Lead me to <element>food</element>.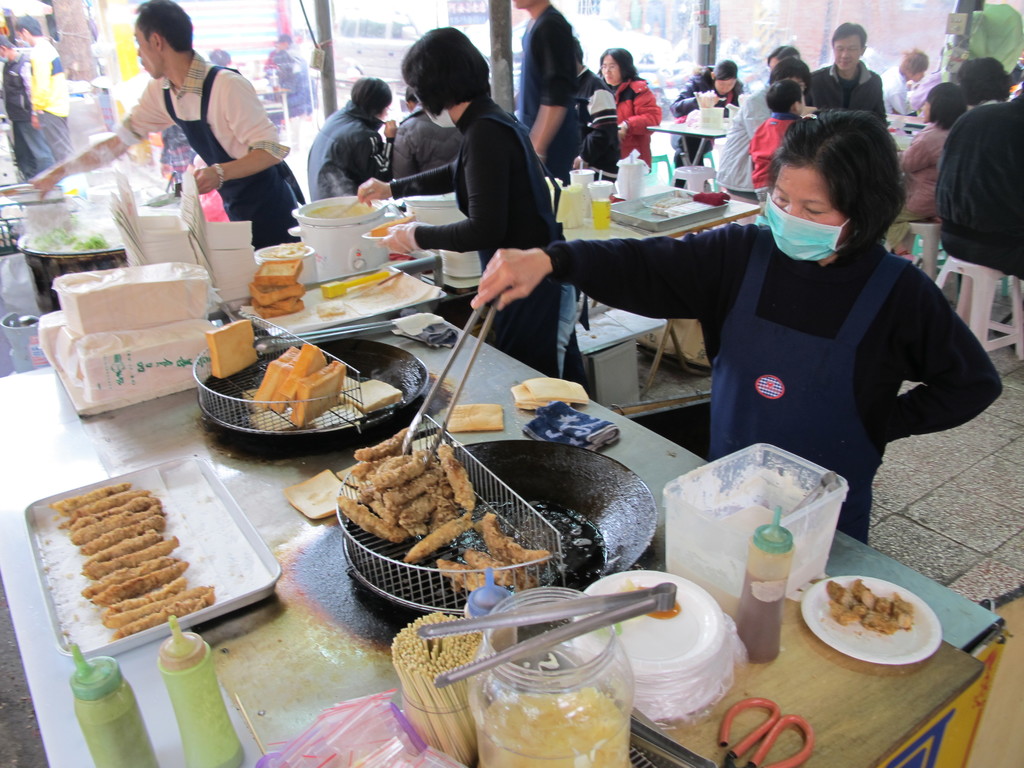
Lead to pyautogui.locateOnScreen(269, 339, 324, 417).
